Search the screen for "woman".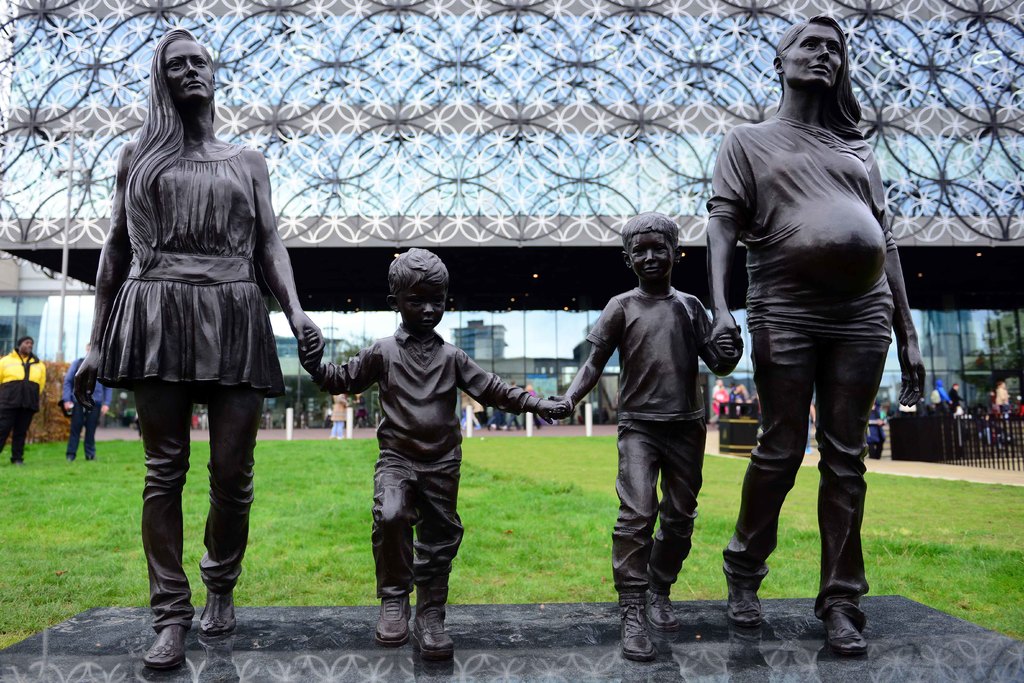
Found at bbox=[709, 13, 927, 659].
